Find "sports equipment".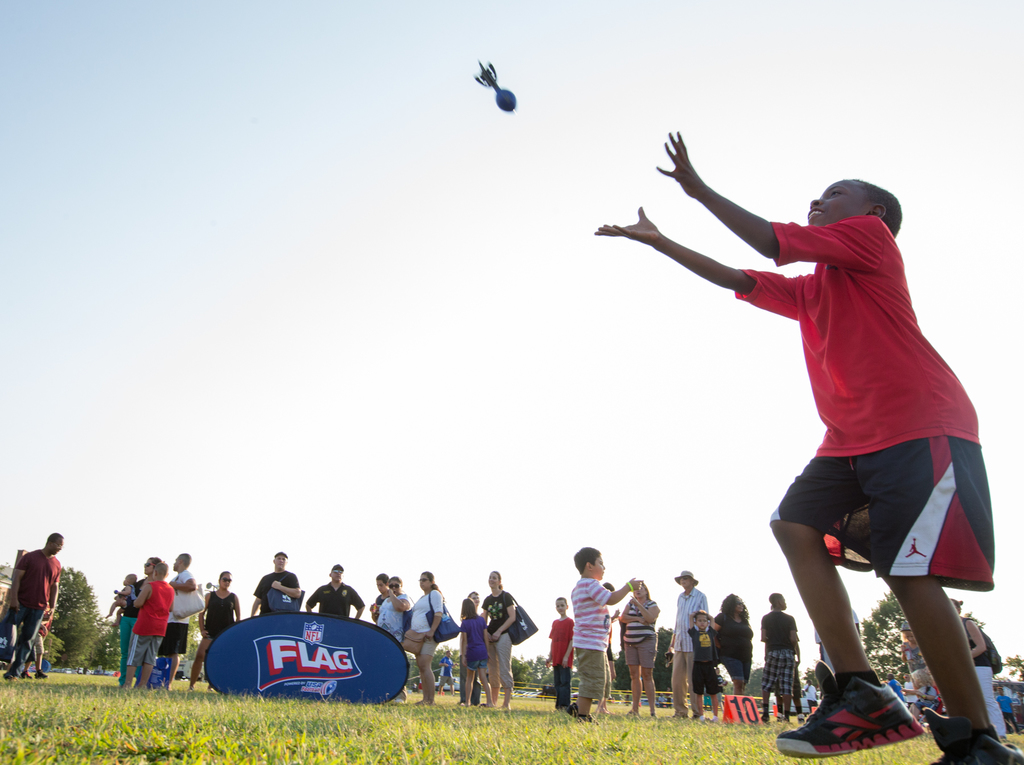
crop(772, 662, 925, 764).
